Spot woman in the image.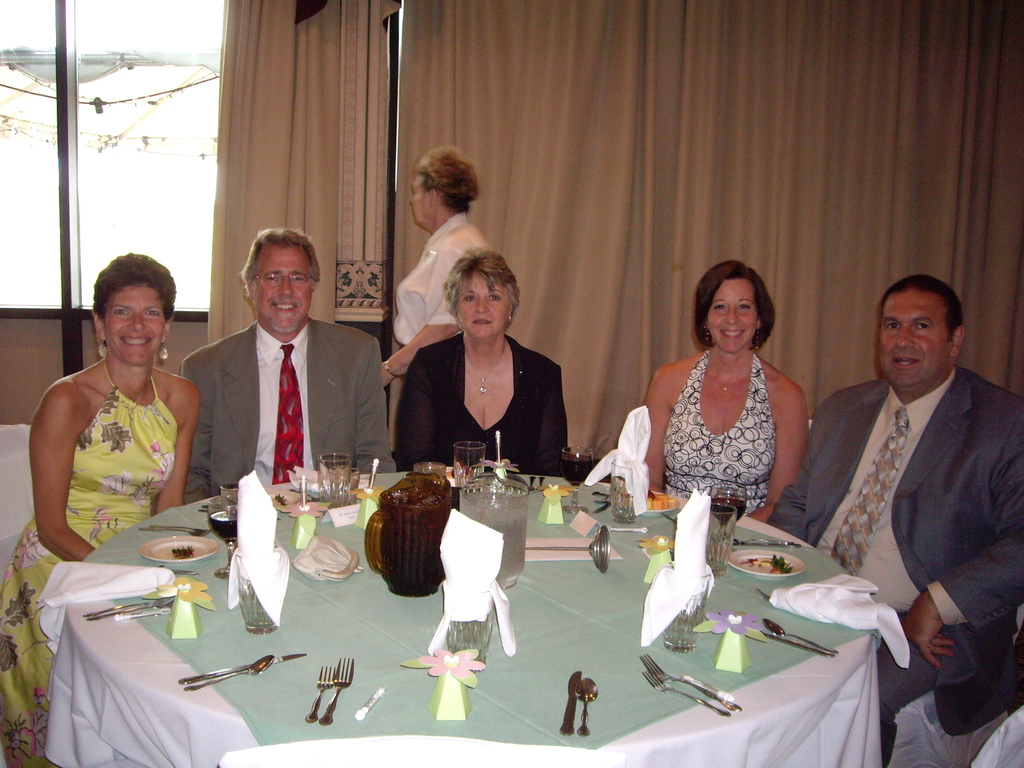
woman found at box=[378, 143, 490, 447].
